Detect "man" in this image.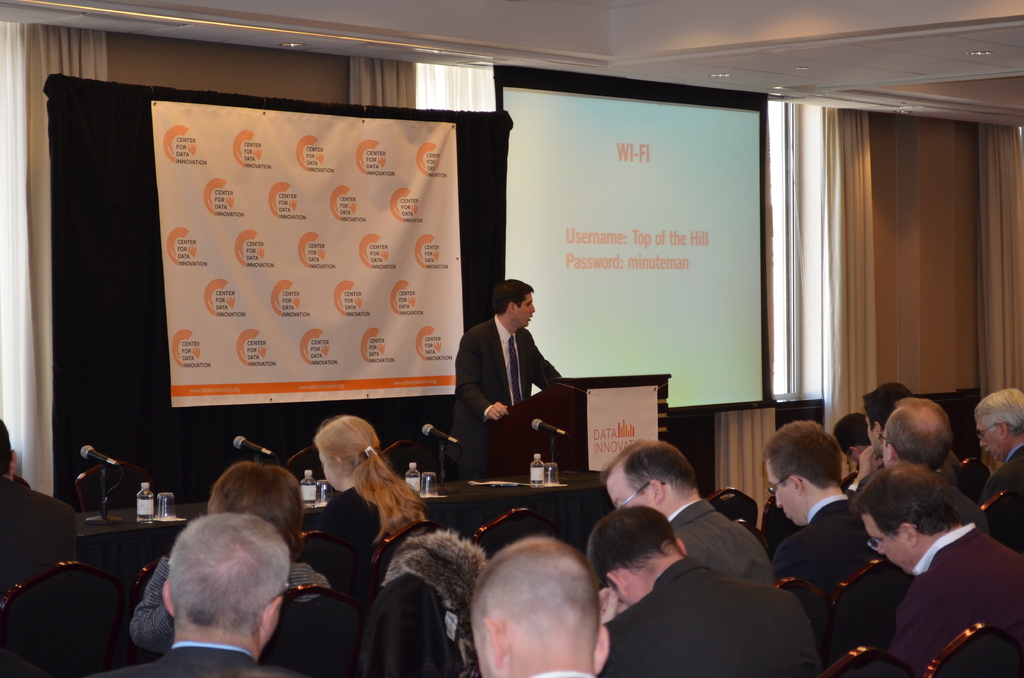
Detection: detection(469, 538, 610, 677).
